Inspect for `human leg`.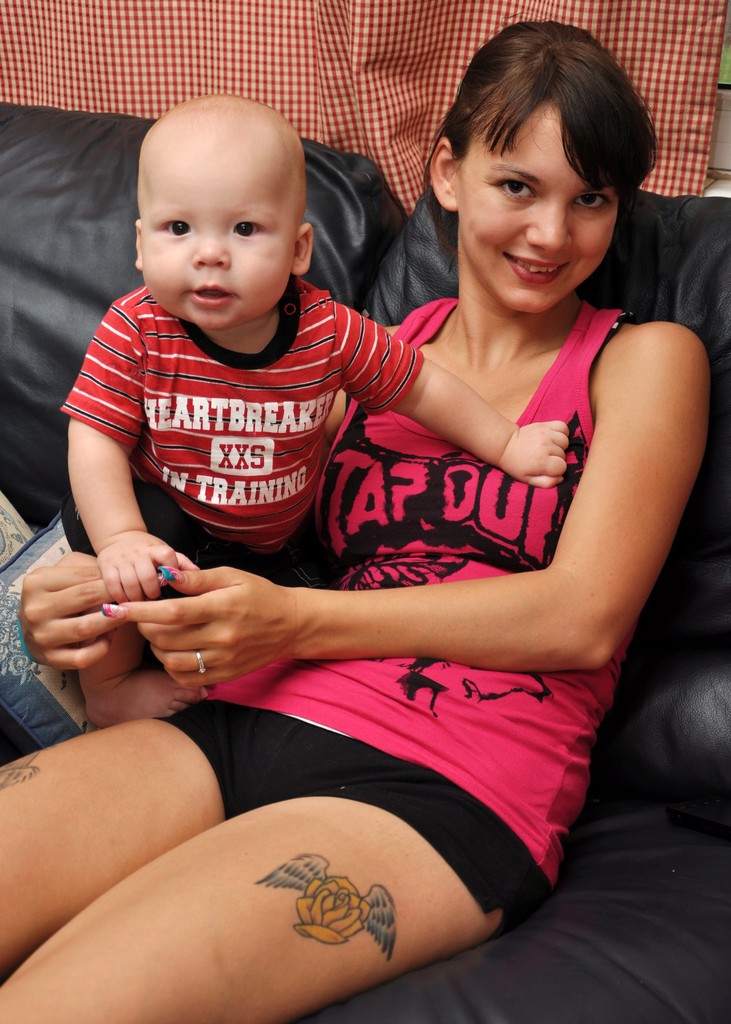
Inspection: <region>0, 701, 279, 951</region>.
